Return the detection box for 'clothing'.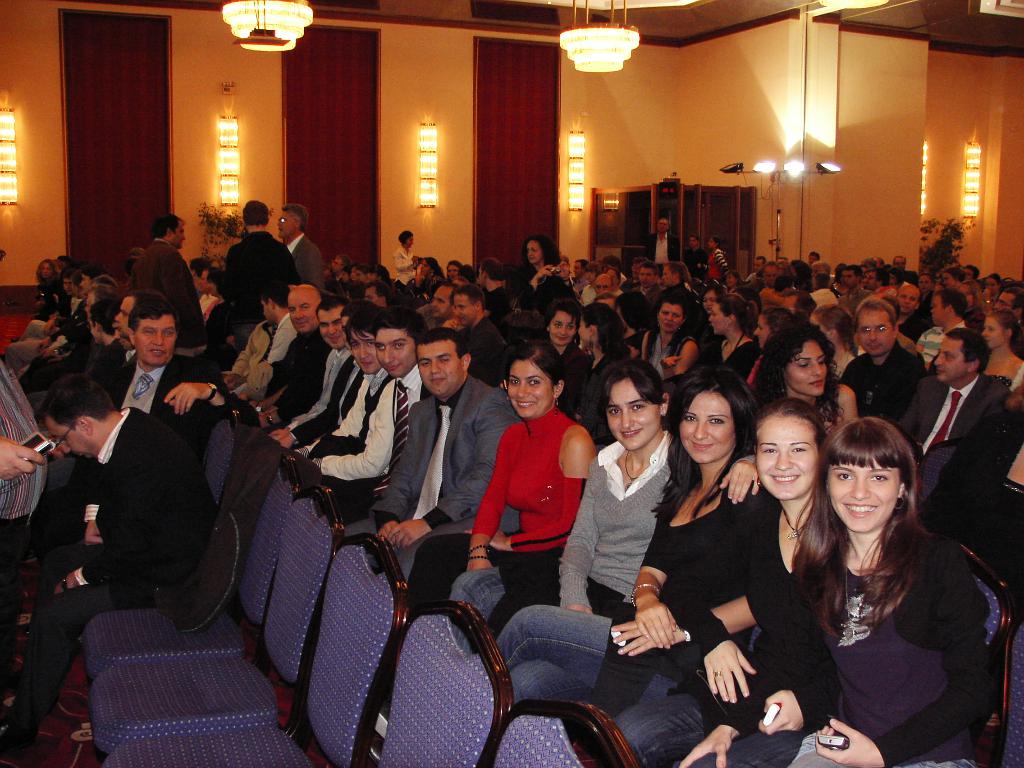
8:406:223:733.
